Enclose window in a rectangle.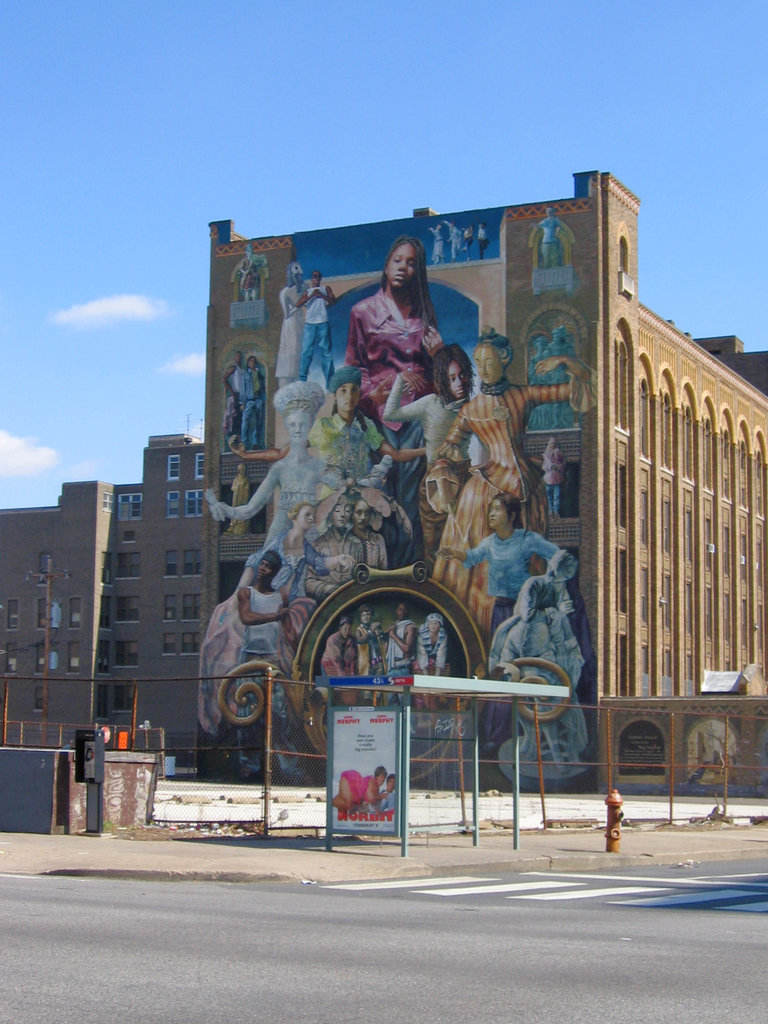
{"left": 611, "top": 333, "right": 632, "bottom": 434}.
